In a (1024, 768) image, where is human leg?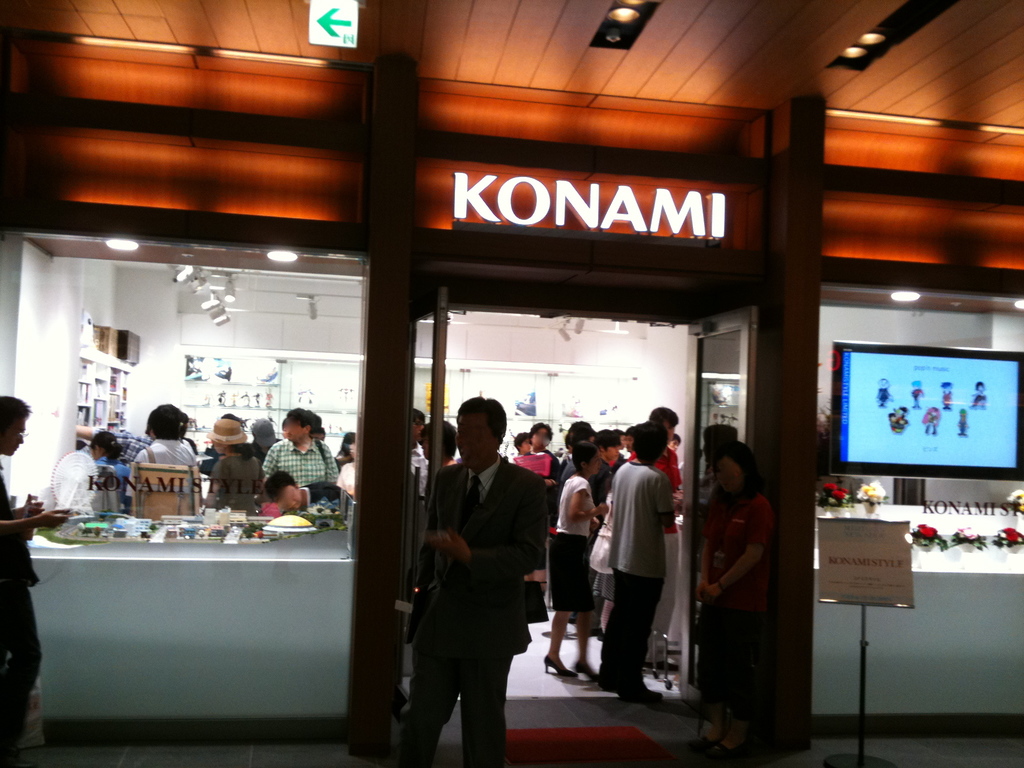
Rect(707, 709, 753, 762).
